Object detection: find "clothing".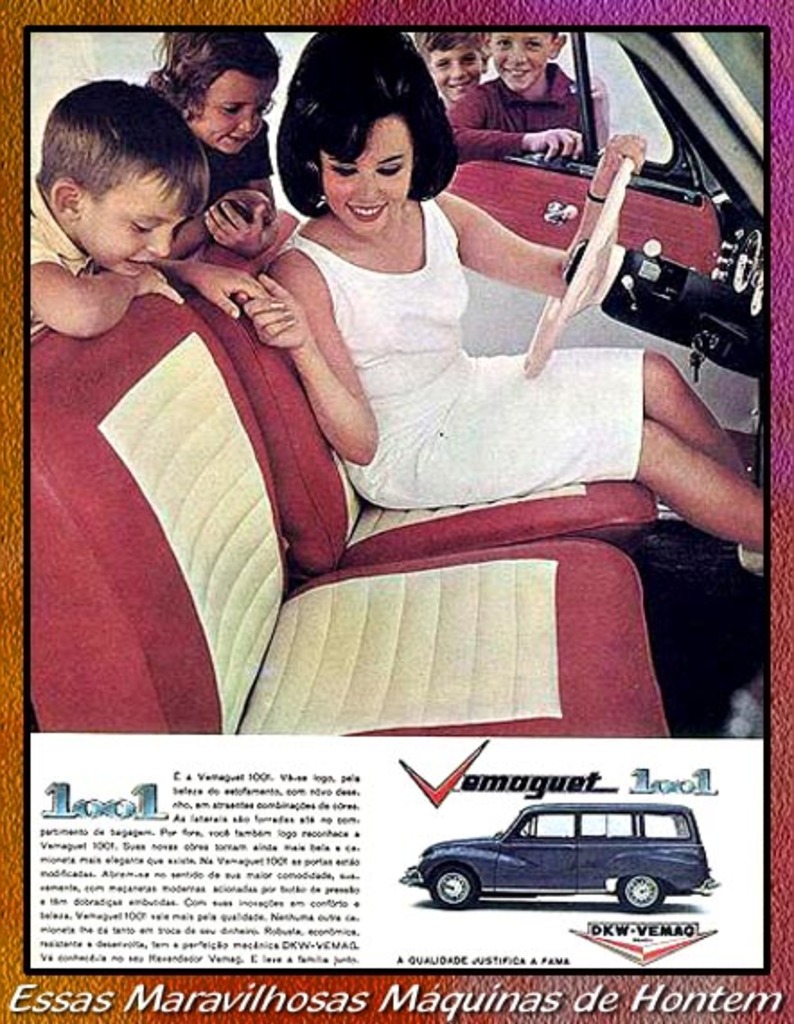
[left=277, top=192, right=645, bottom=512].
